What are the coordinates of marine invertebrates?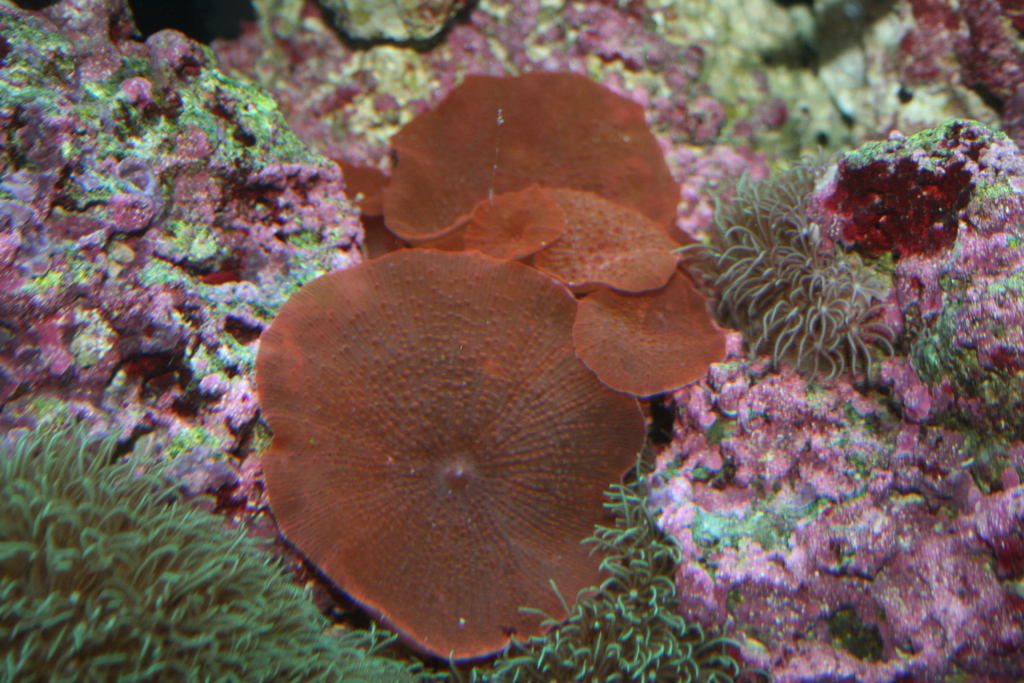
(470, 170, 709, 327).
